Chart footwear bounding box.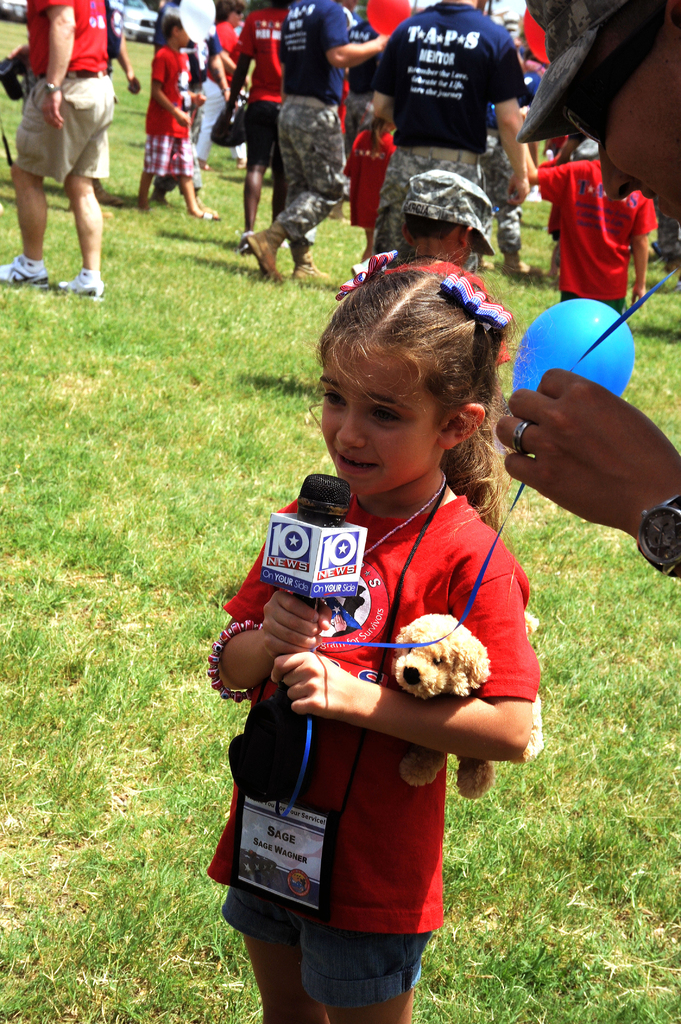
Charted: <region>50, 269, 111, 292</region>.
